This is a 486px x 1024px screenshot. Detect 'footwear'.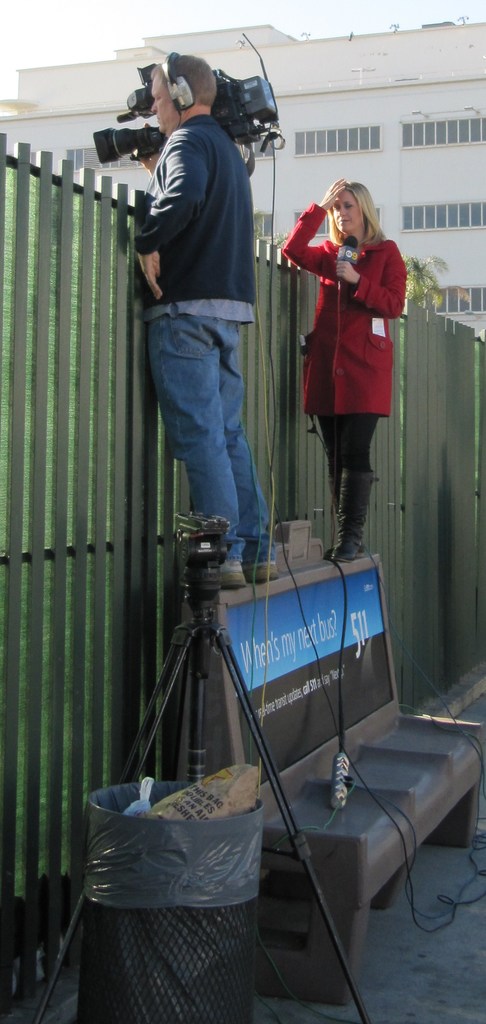
locate(257, 550, 271, 580).
